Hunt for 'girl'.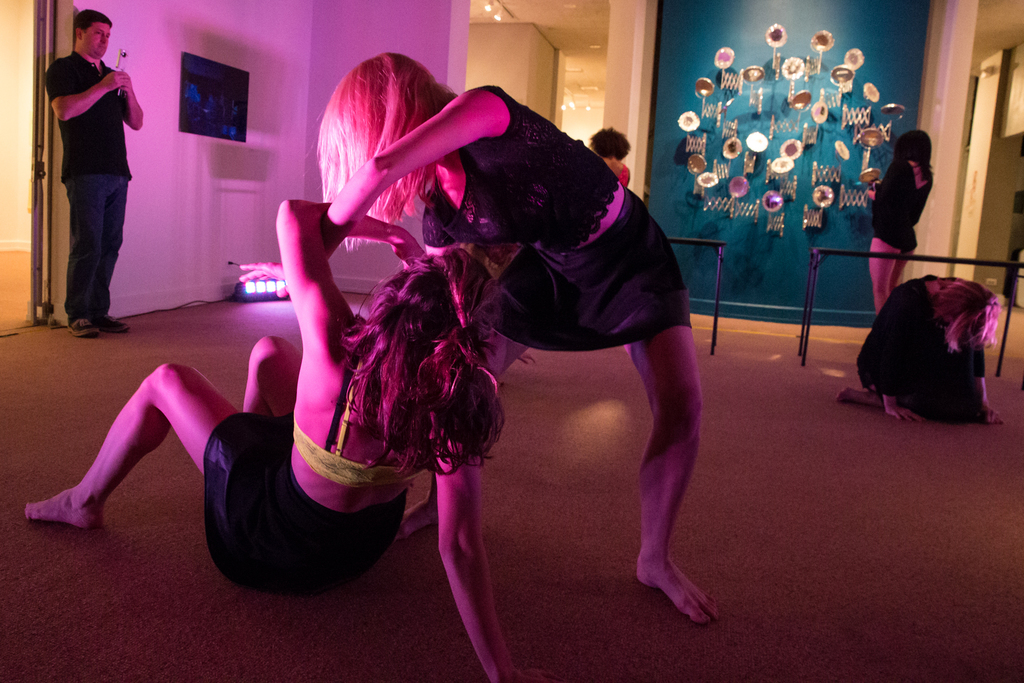
Hunted down at Rect(241, 50, 717, 625).
